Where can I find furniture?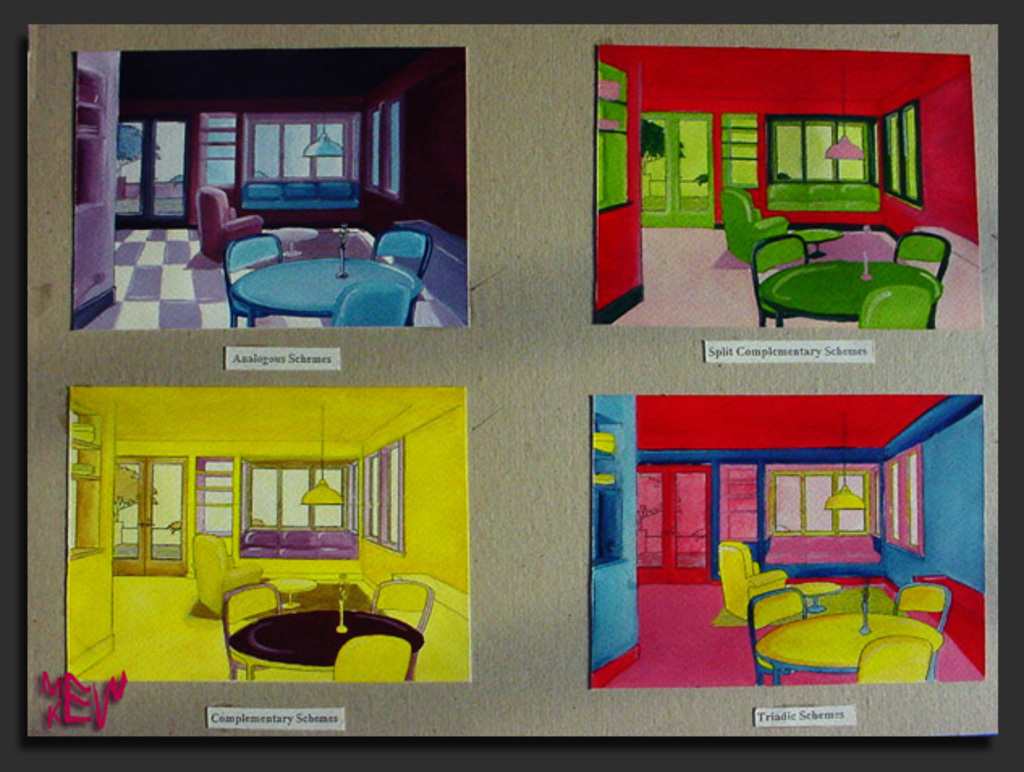
You can find it at bbox=[851, 280, 929, 325].
